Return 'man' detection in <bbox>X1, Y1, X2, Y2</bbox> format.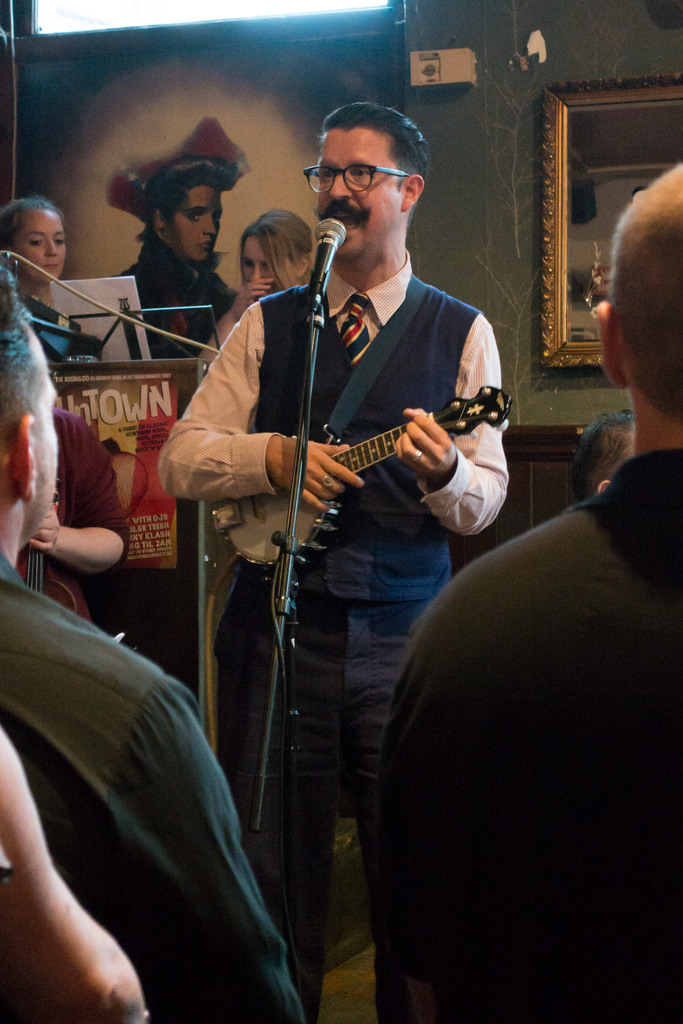
<bbox>0, 265, 309, 1023</bbox>.
